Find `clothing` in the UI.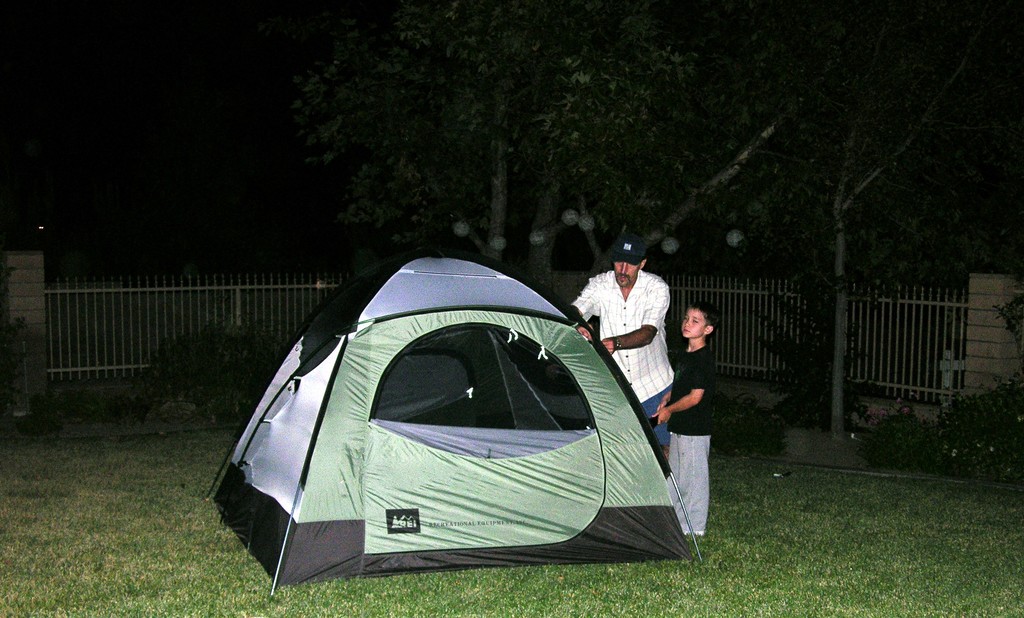
UI element at box=[584, 255, 683, 410].
